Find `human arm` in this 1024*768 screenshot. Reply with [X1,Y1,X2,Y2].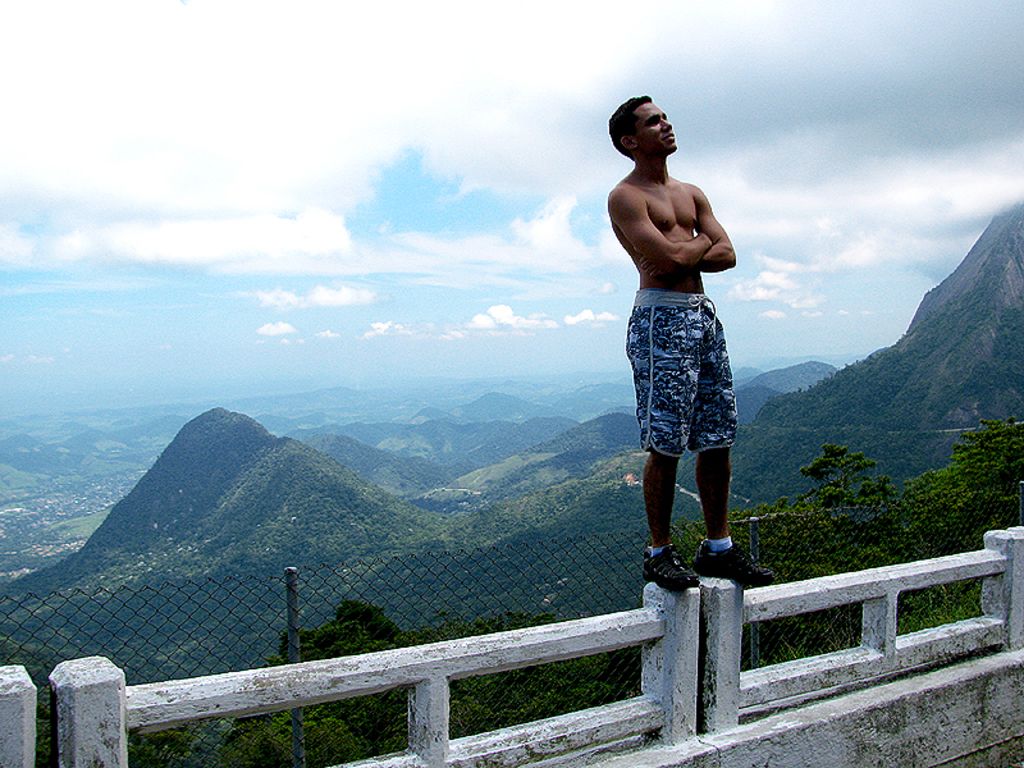
[659,180,739,271].
